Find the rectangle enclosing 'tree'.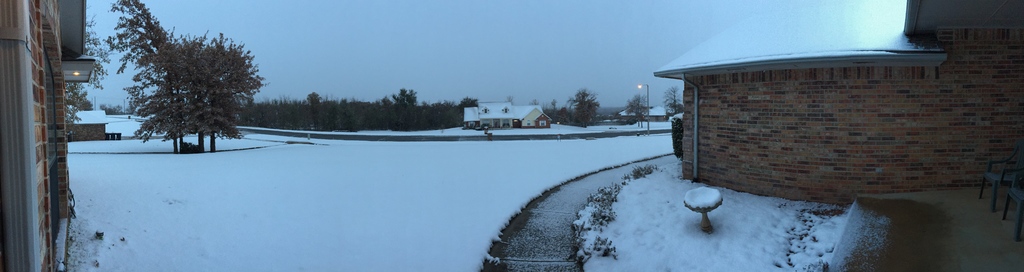
box=[659, 87, 681, 124].
